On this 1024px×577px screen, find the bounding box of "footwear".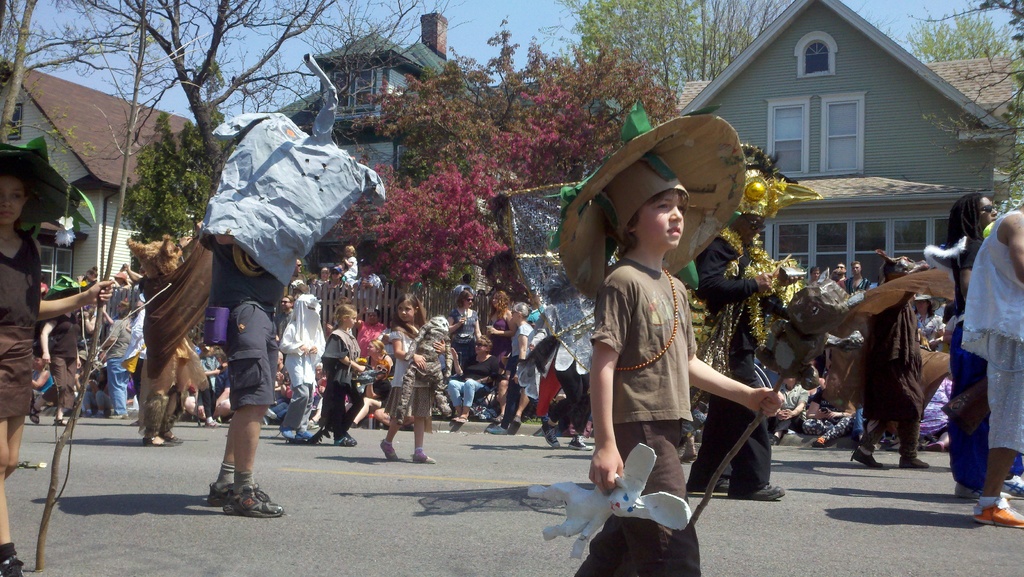
Bounding box: bbox=[350, 420, 358, 428].
